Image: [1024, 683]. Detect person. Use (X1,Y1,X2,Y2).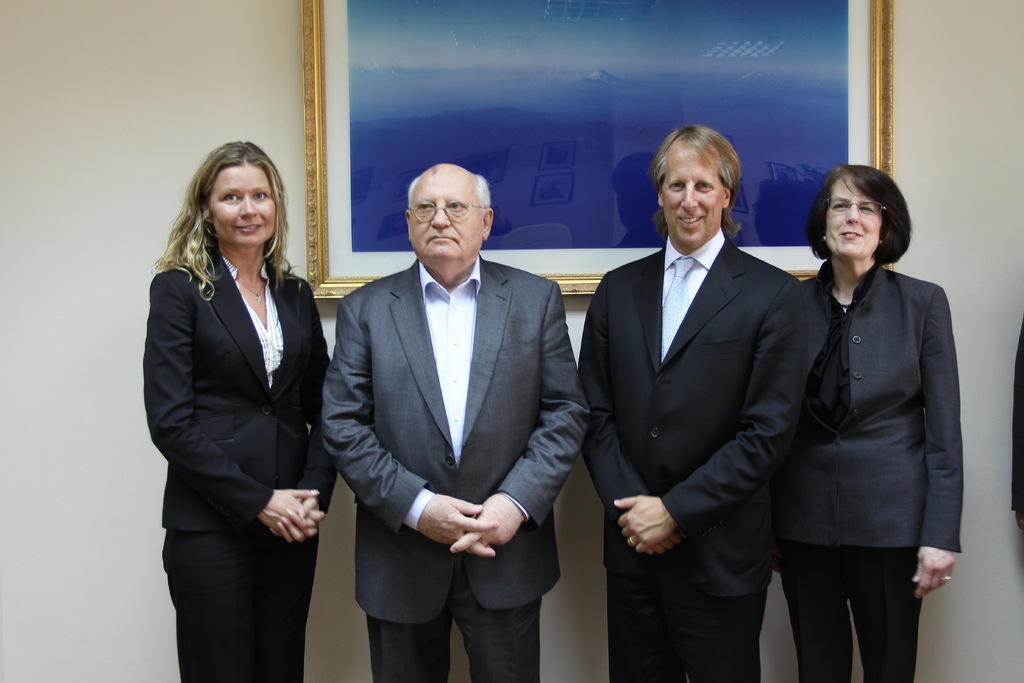
(320,155,574,679).
